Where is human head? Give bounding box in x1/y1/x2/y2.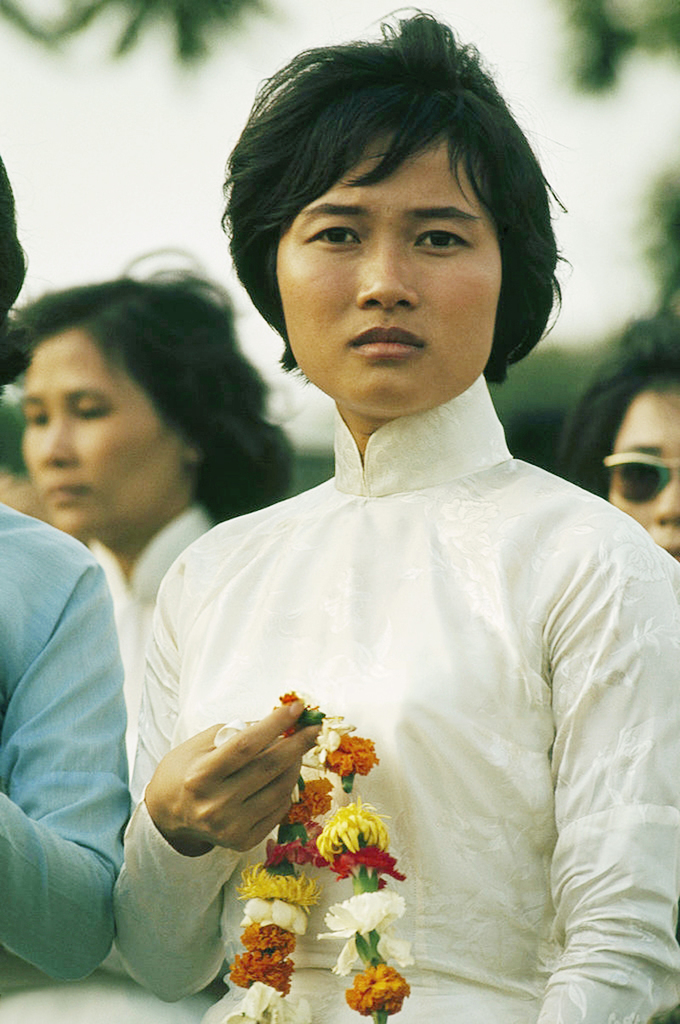
0/151/32/404.
